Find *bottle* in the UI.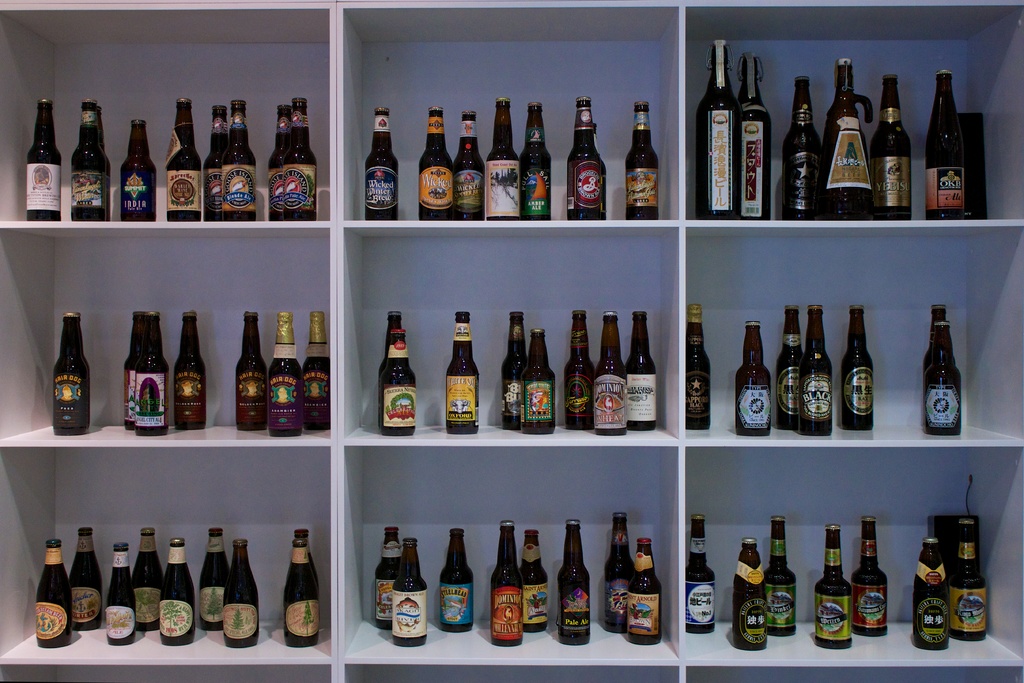
UI element at Rect(381, 330, 415, 440).
